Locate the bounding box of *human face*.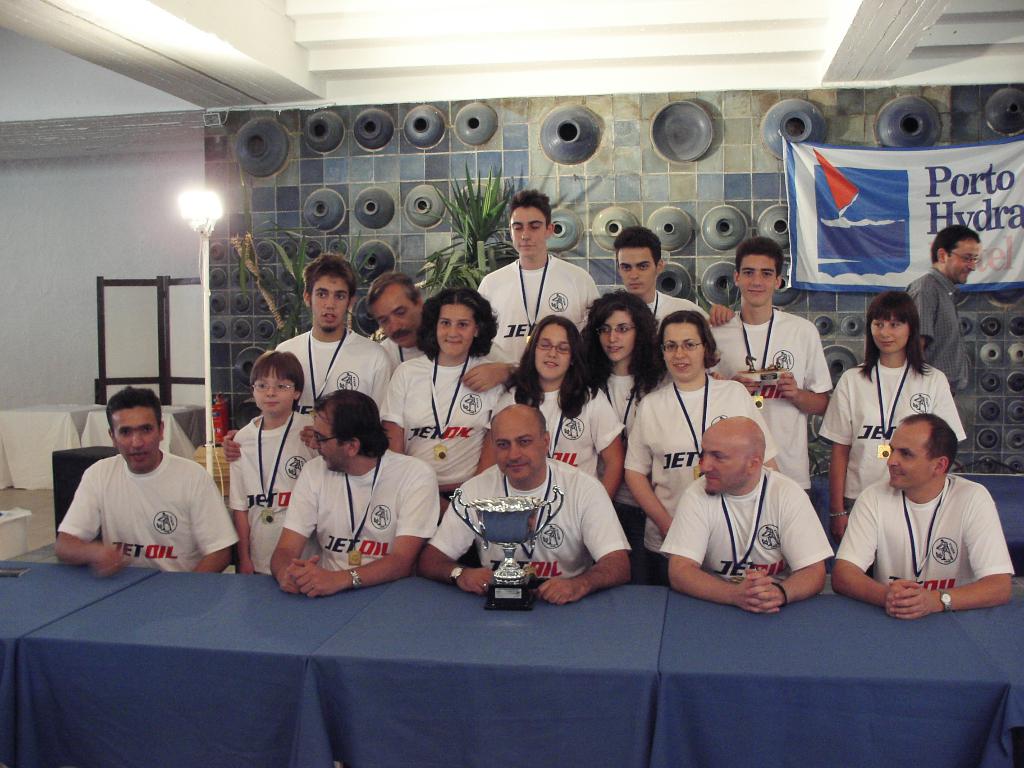
Bounding box: (left=313, top=414, right=346, bottom=475).
